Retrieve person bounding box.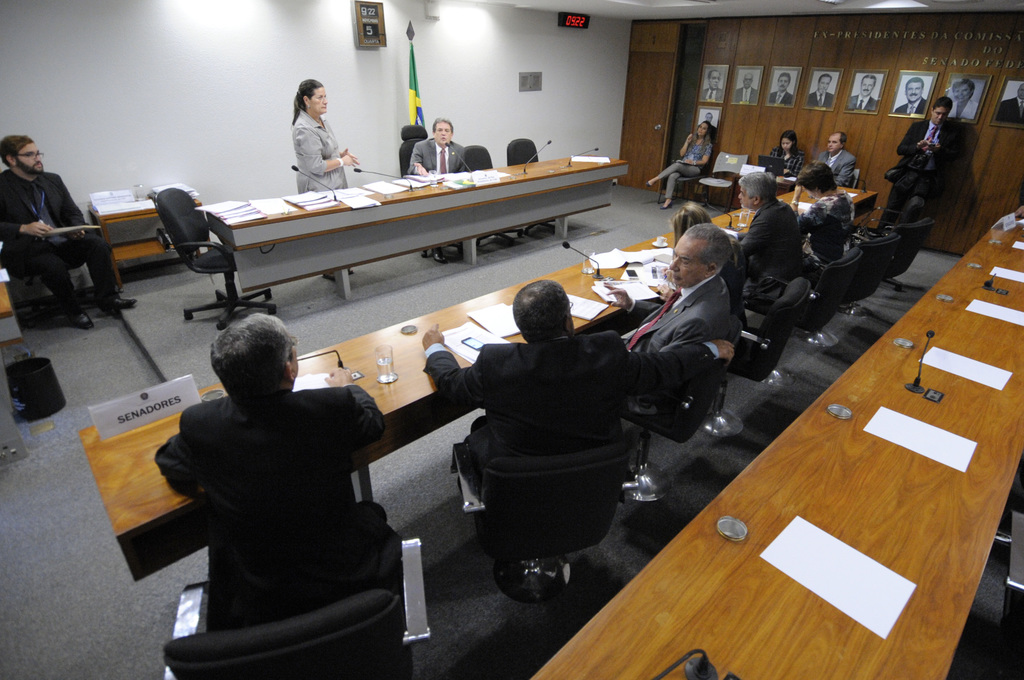
Bounding box: 725 172 808 303.
